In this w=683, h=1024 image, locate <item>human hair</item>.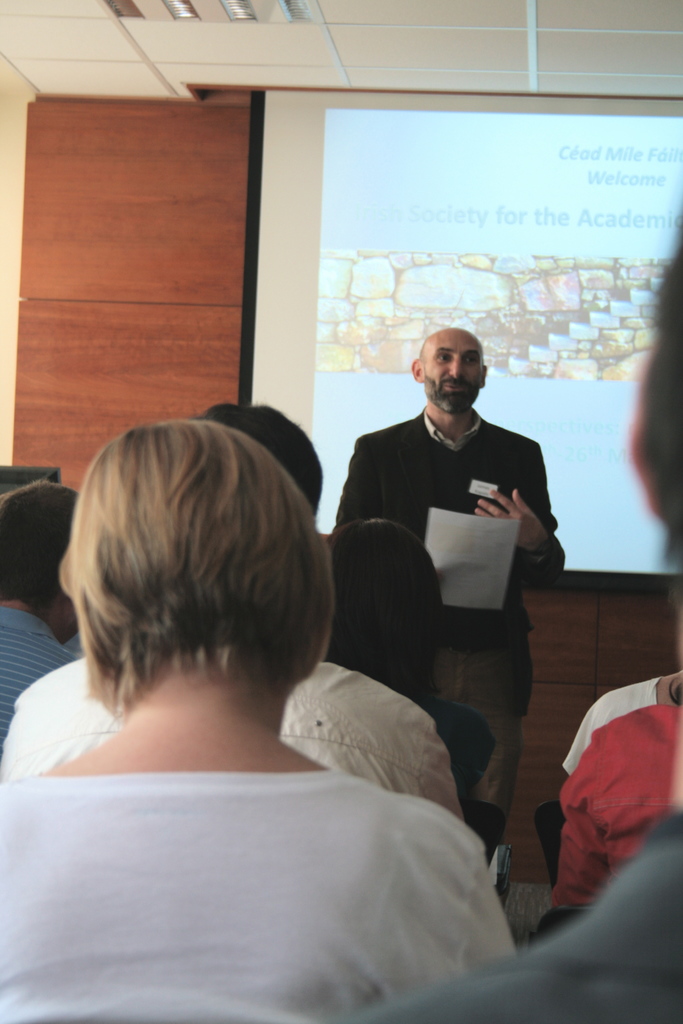
Bounding box: [left=631, top=192, right=682, bottom=612].
